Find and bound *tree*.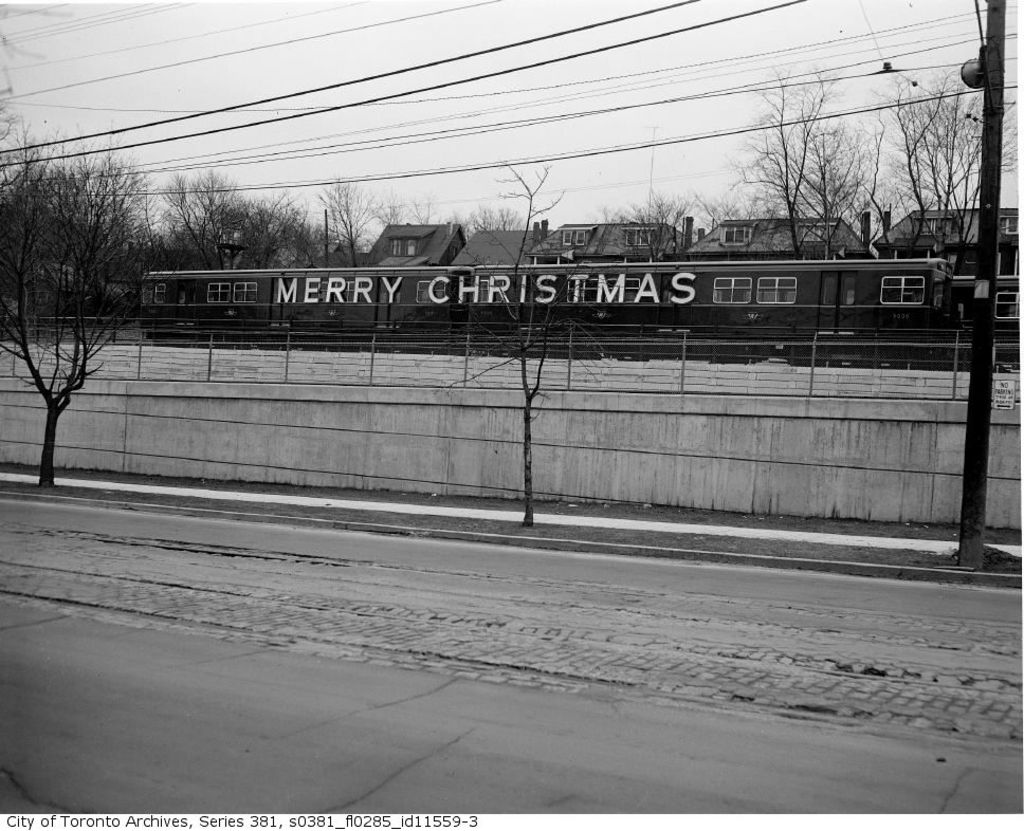
Bound: bbox(445, 149, 625, 533).
